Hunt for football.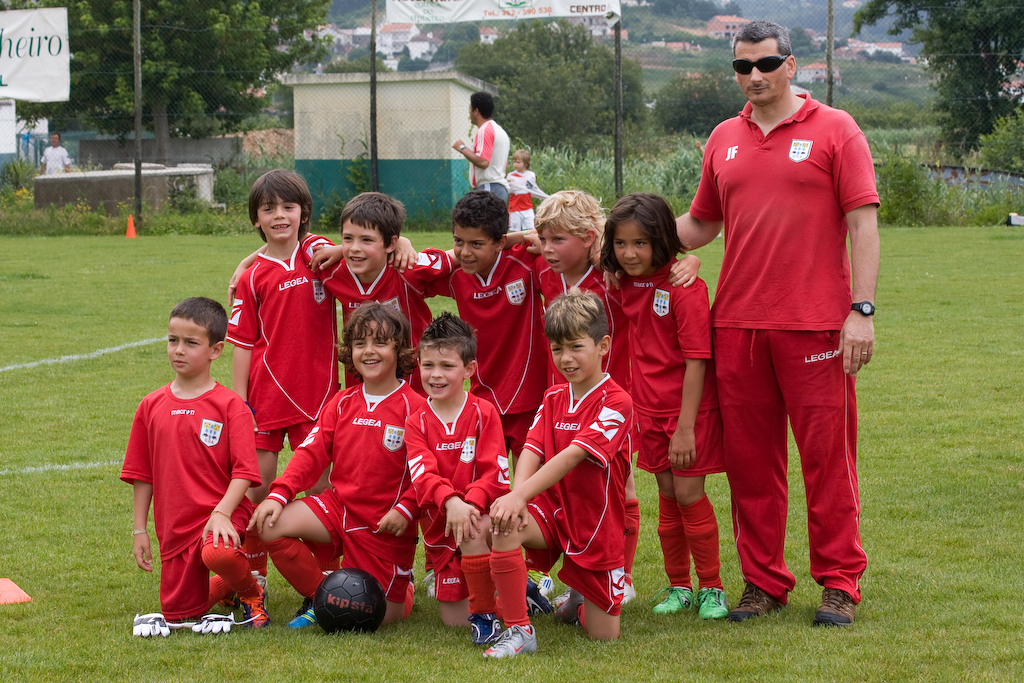
Hunted down at 311 564 386 635.
